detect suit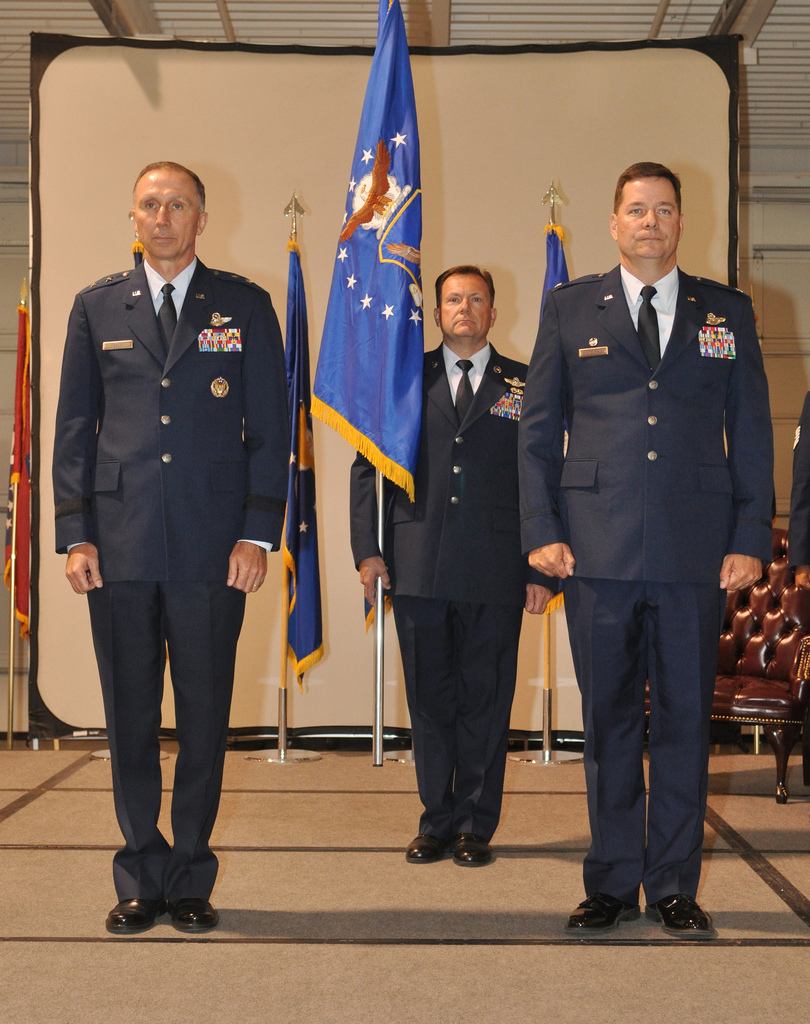
(49, 253, 290, 904)
